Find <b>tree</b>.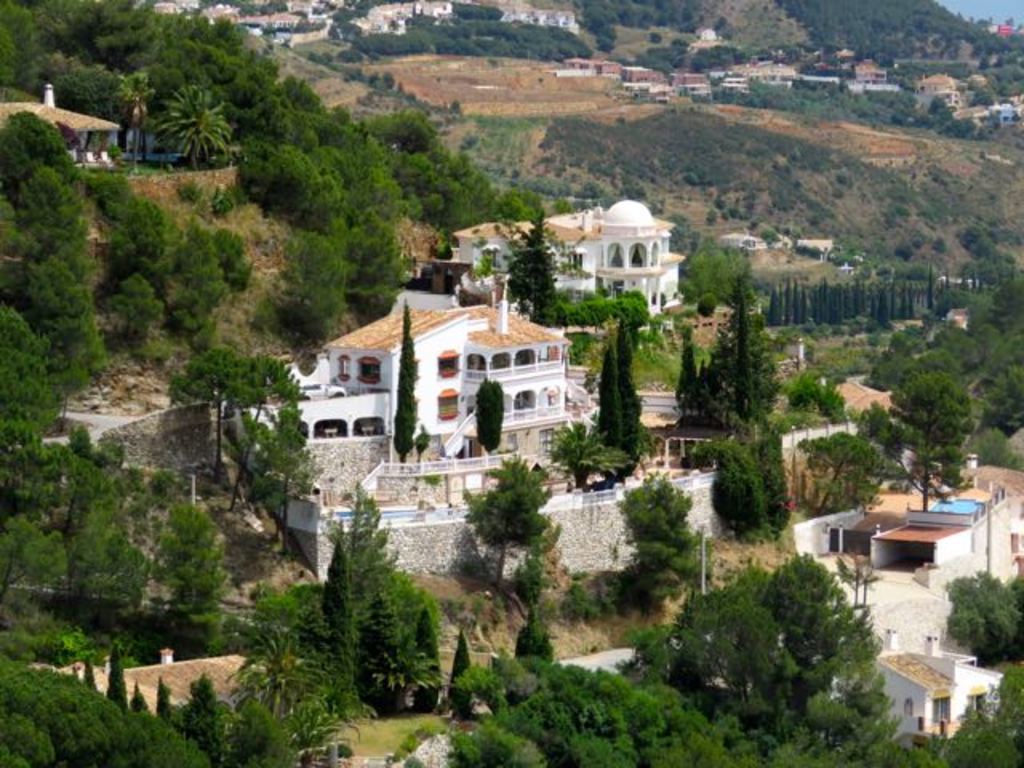
x1=594 y1=347 x2=626 y2=454.
